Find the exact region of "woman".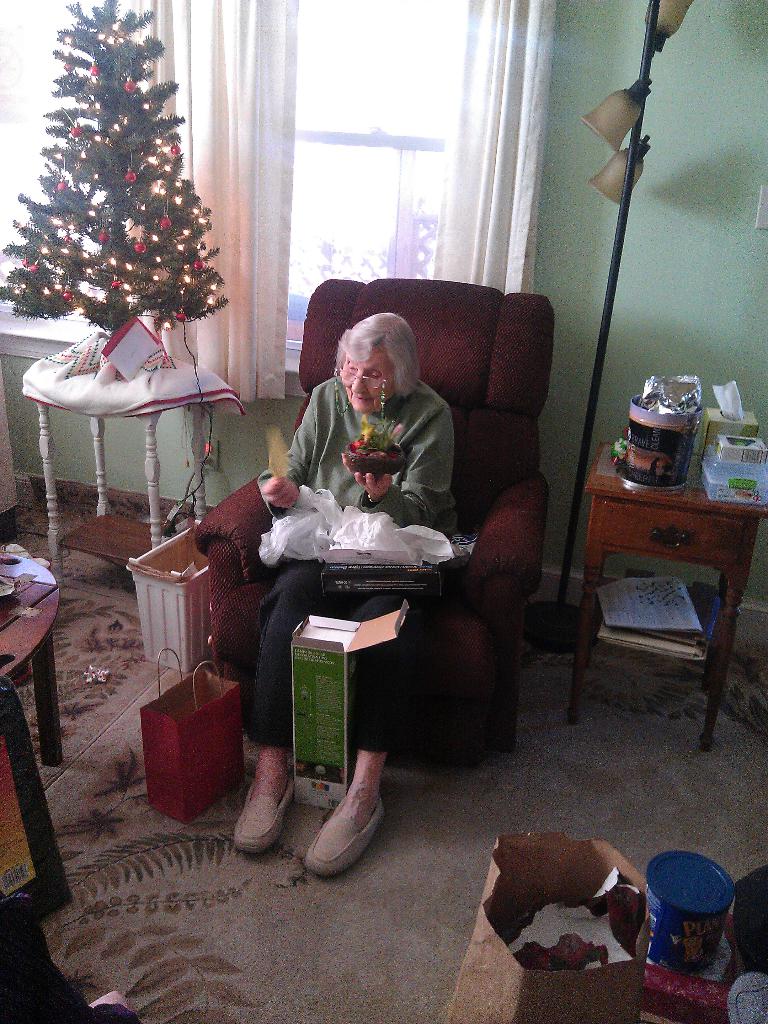
Exact region: <region>242, 266, 474, 838</region>.
